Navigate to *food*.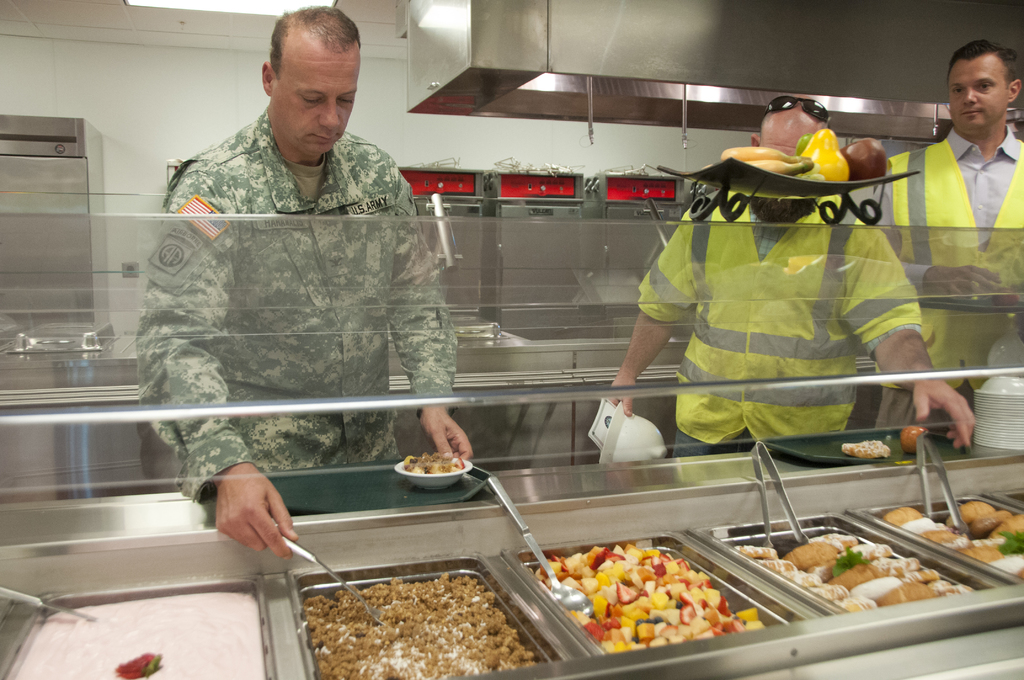
Navigation target: bbox=(899, 423, 927, 458).
